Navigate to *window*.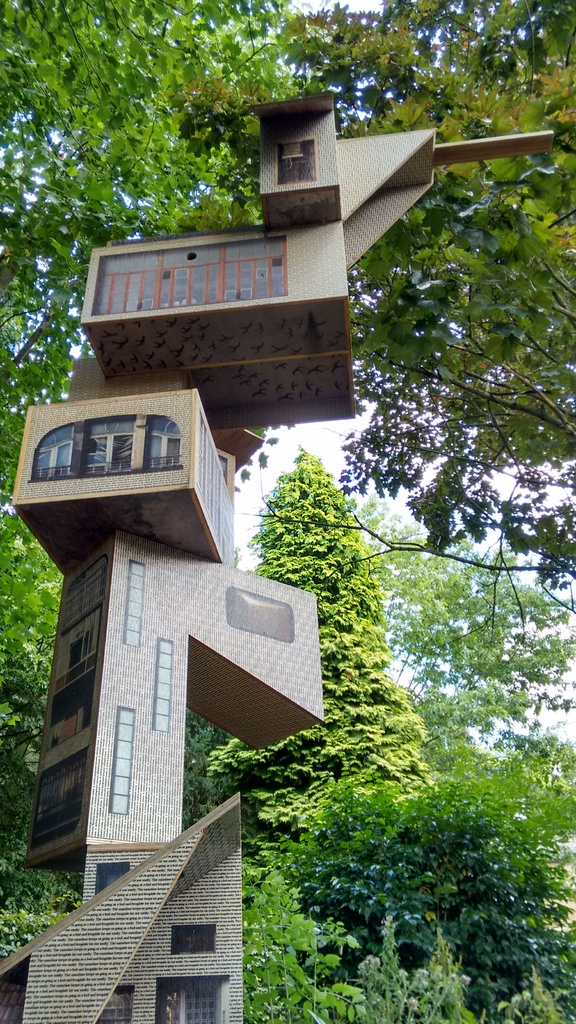
Navigation target: detection(95, 232, 286, 313).
